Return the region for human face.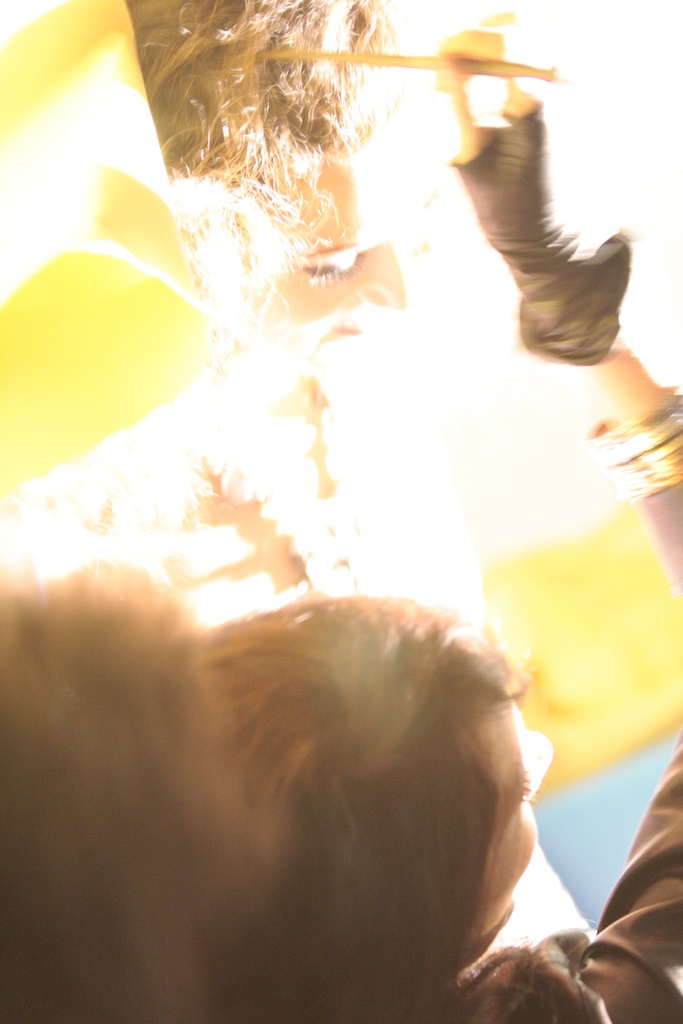
pyautogui.locateOnScreen(466, 704, 538, 916).
